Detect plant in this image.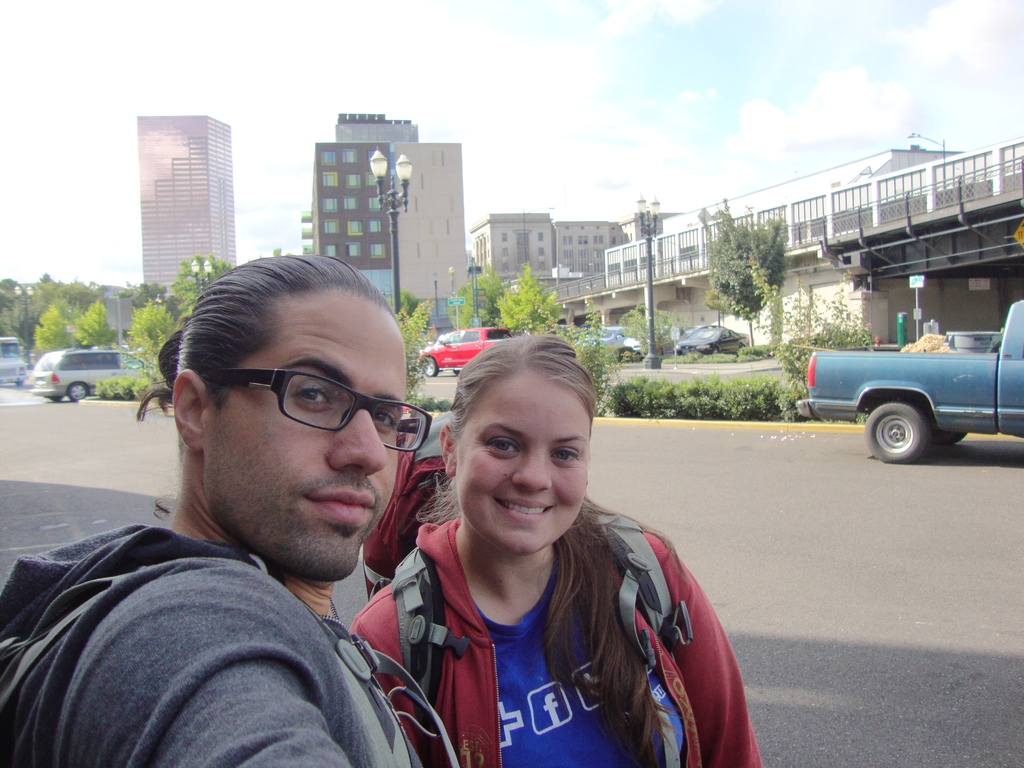
Detection: left=387, top=296, right=437, bottom=410.
